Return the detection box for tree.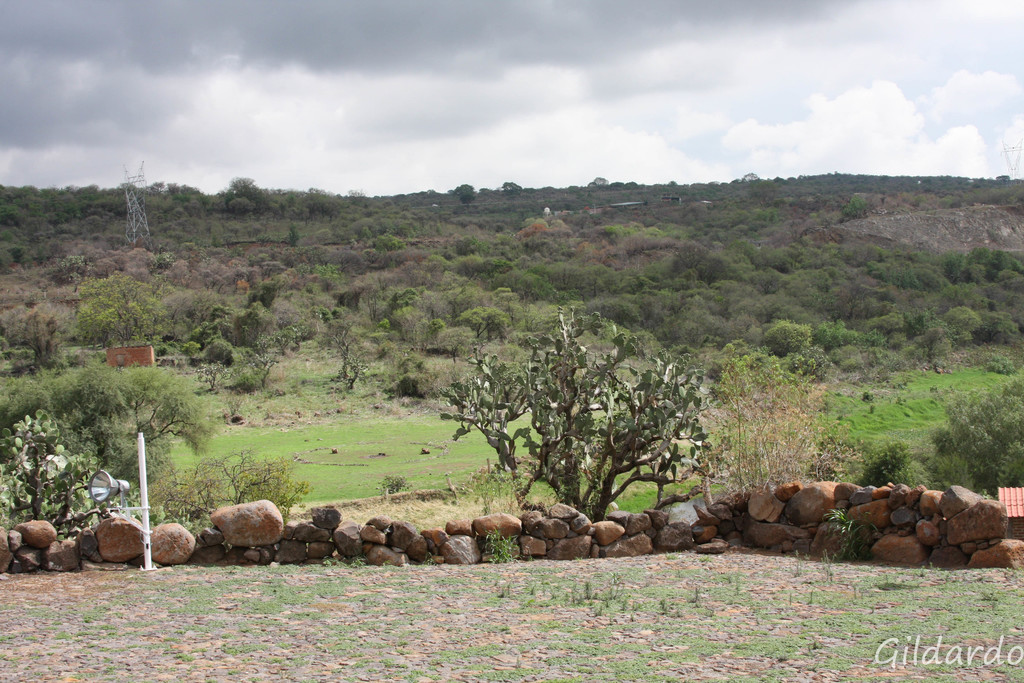
{"x1": 0, "y1": 404, "x2": 98, "y2": 529}.
